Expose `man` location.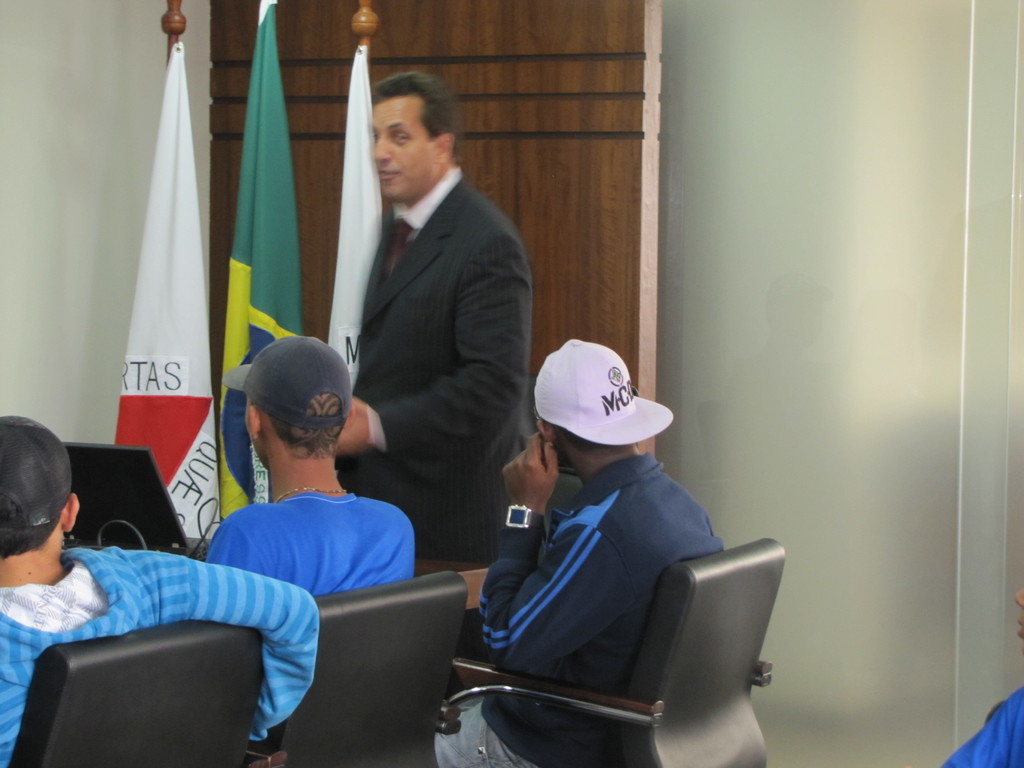
Exposed at (202,335,415,601).
